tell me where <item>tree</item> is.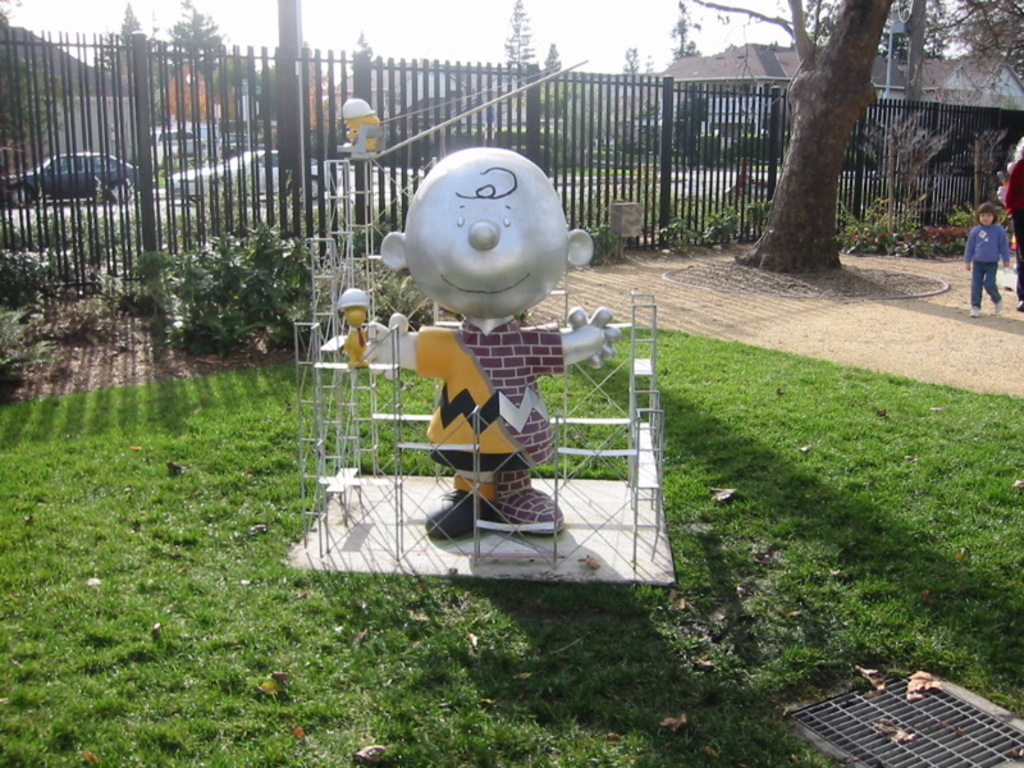
<item>tree</item> is at {"left": 733, "top": 10, "right": 920, "bottom": 260}.
